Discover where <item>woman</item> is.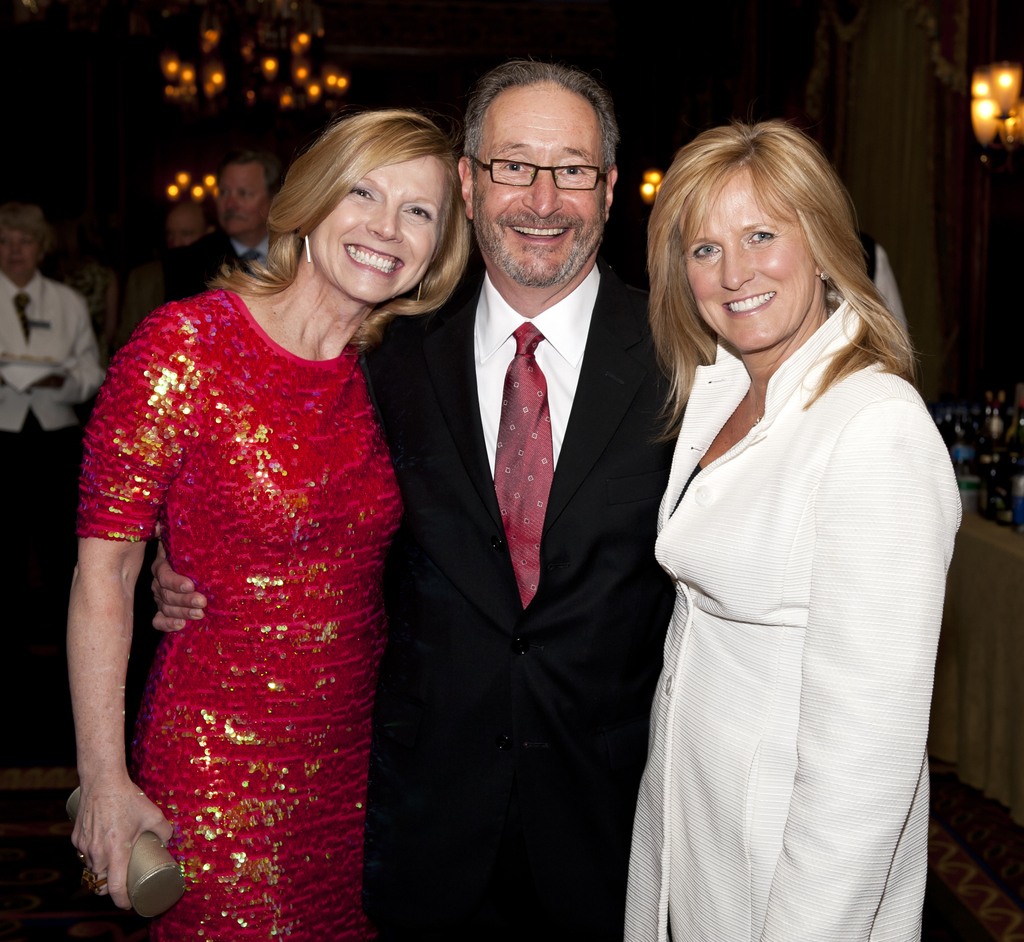
Discovered at detection(0, 205, 106, 440).
